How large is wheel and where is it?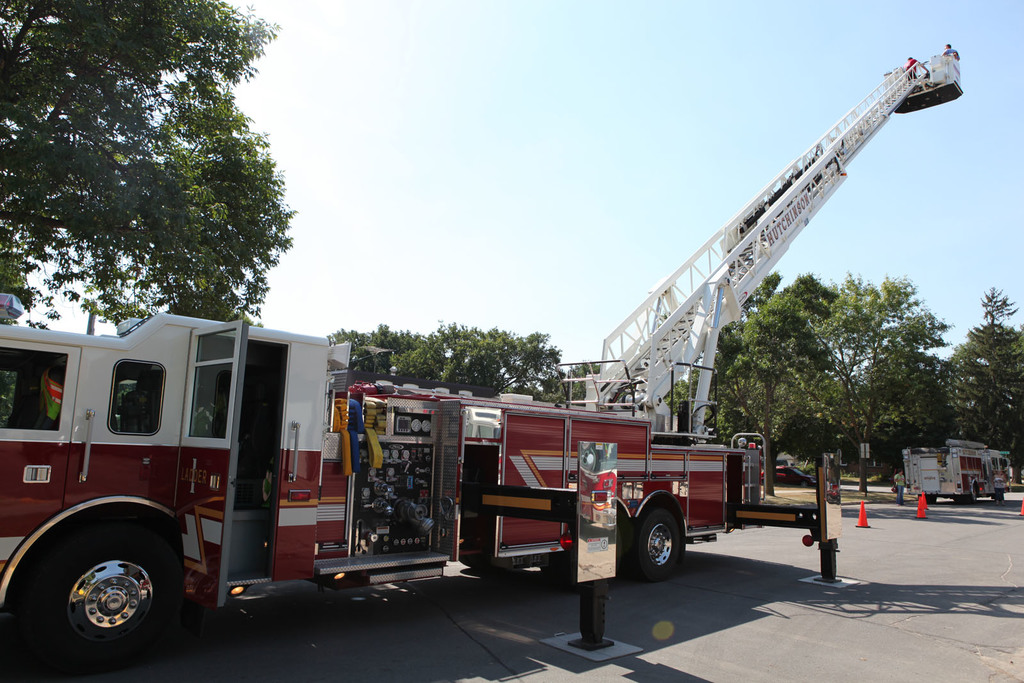
Bounding box: [x1=924, y1=495, x2=940, y2=507].
